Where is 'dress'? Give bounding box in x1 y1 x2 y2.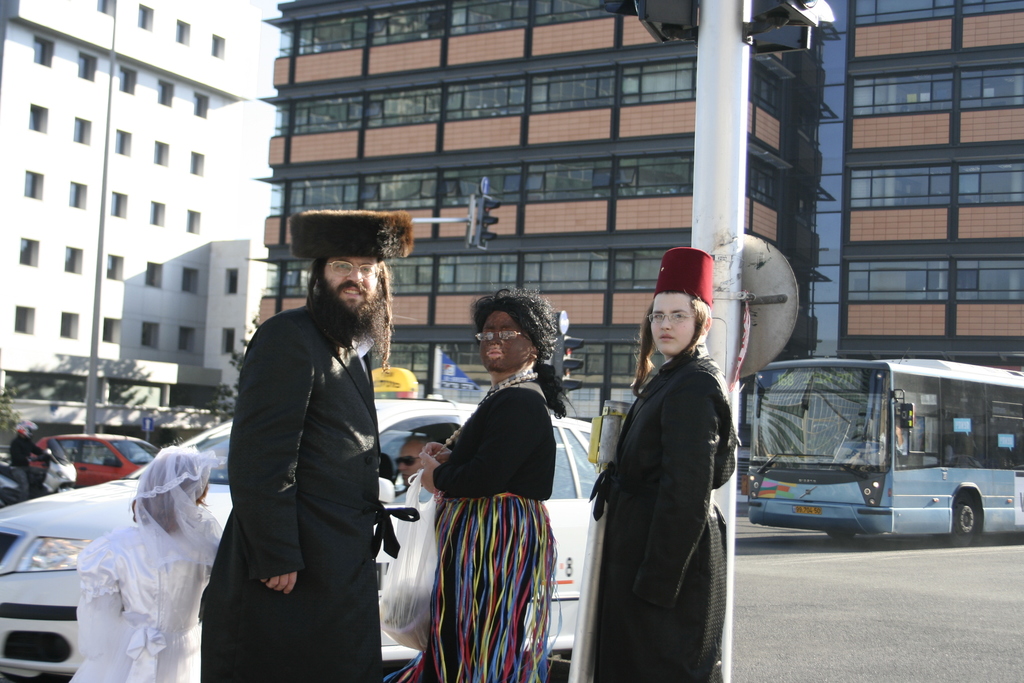
378 373 554 680.
